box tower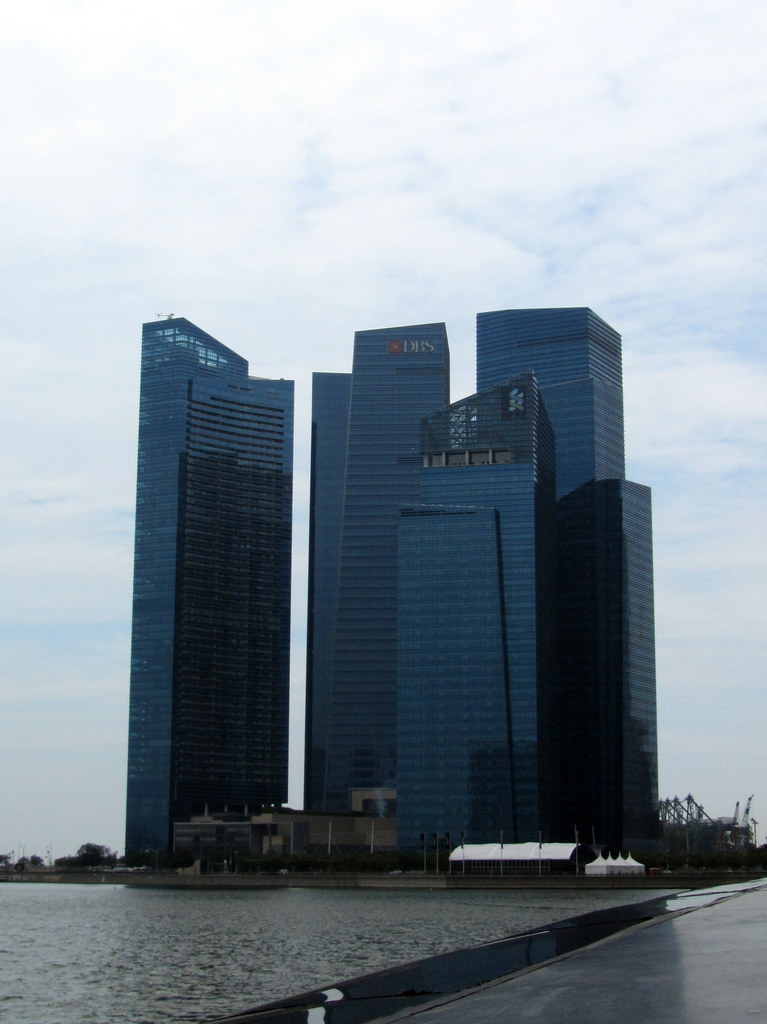
309:311:440:832
